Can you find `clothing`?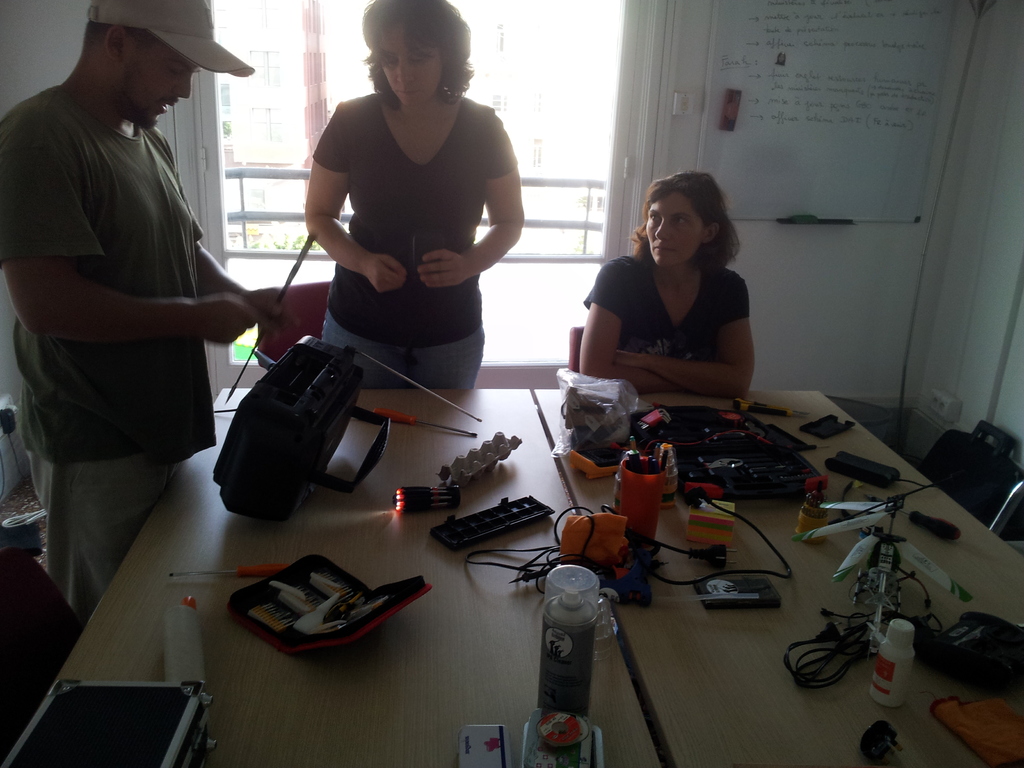
Yes, bounding box: <box>295,81,516,376</box>.
